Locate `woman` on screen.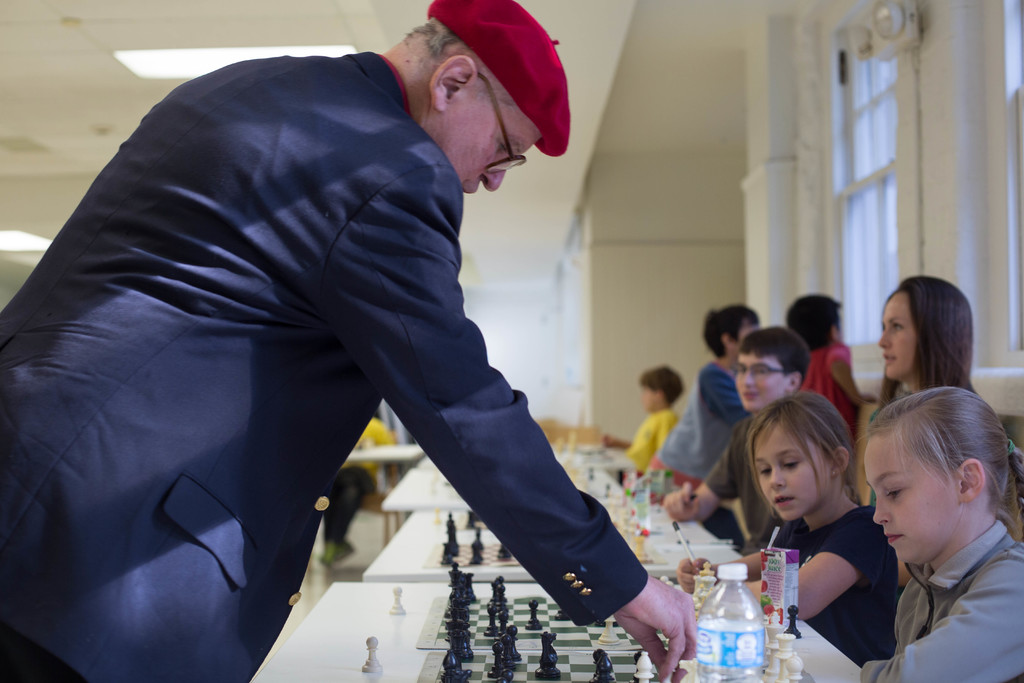
On screen at bbox(863, 274, 973, 501).
